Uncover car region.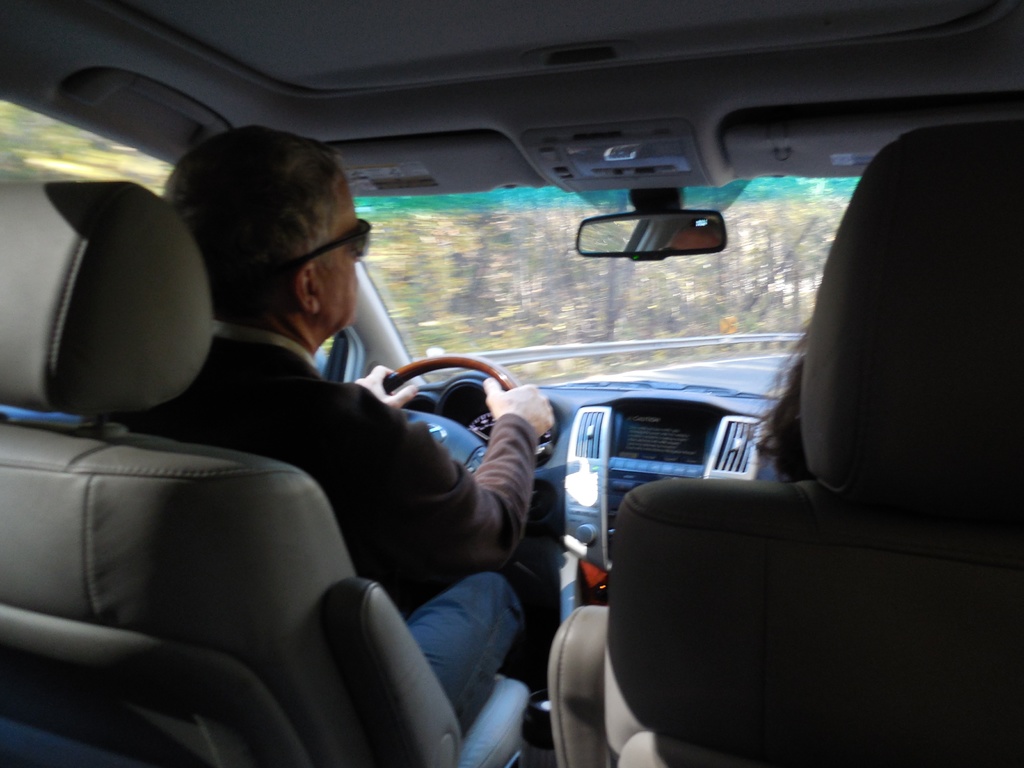
Uncovered: bbox(10, 48, 1023, 739).
